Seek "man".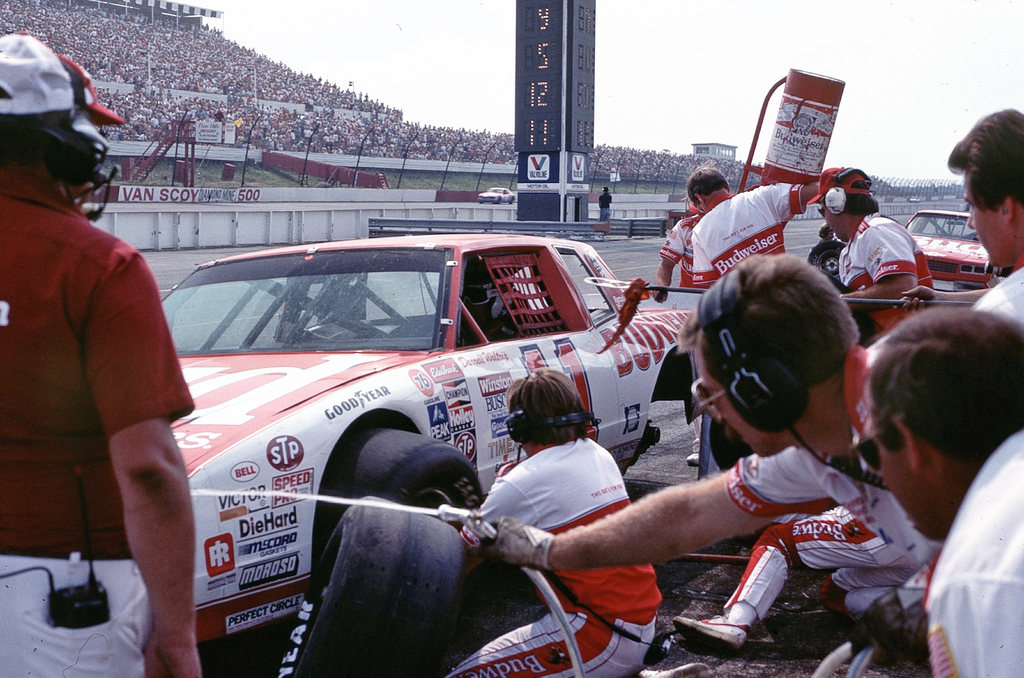
bbox=[943, 108, 1023, 310].
